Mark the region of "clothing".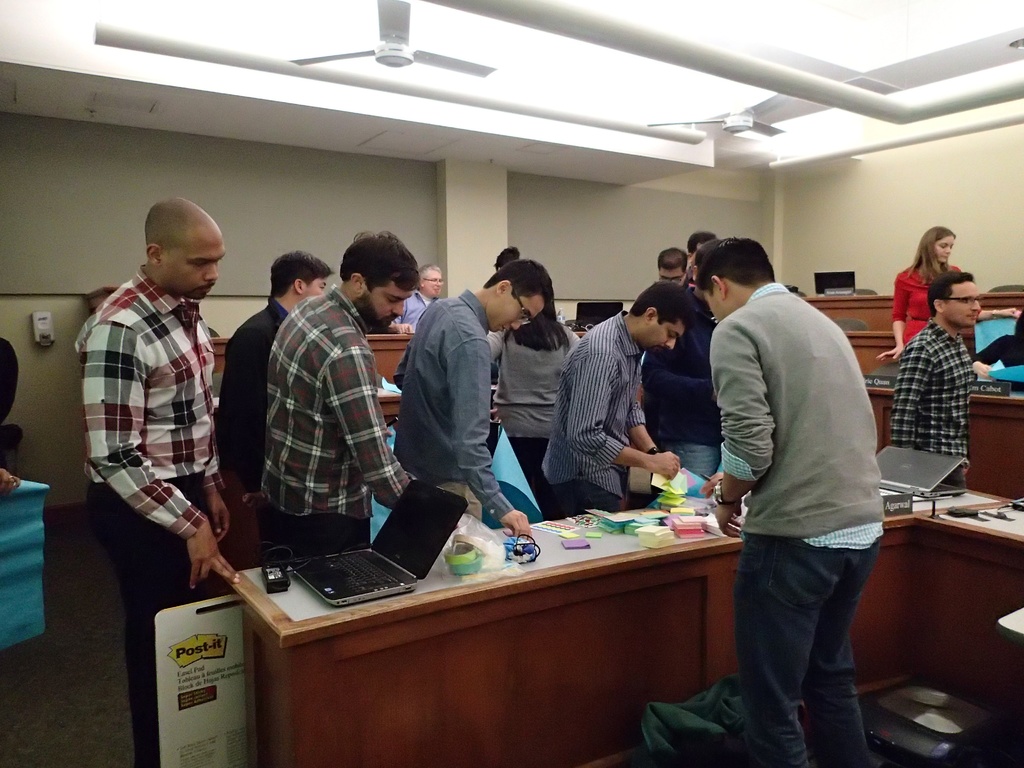
Region: 396:290:436:328.
